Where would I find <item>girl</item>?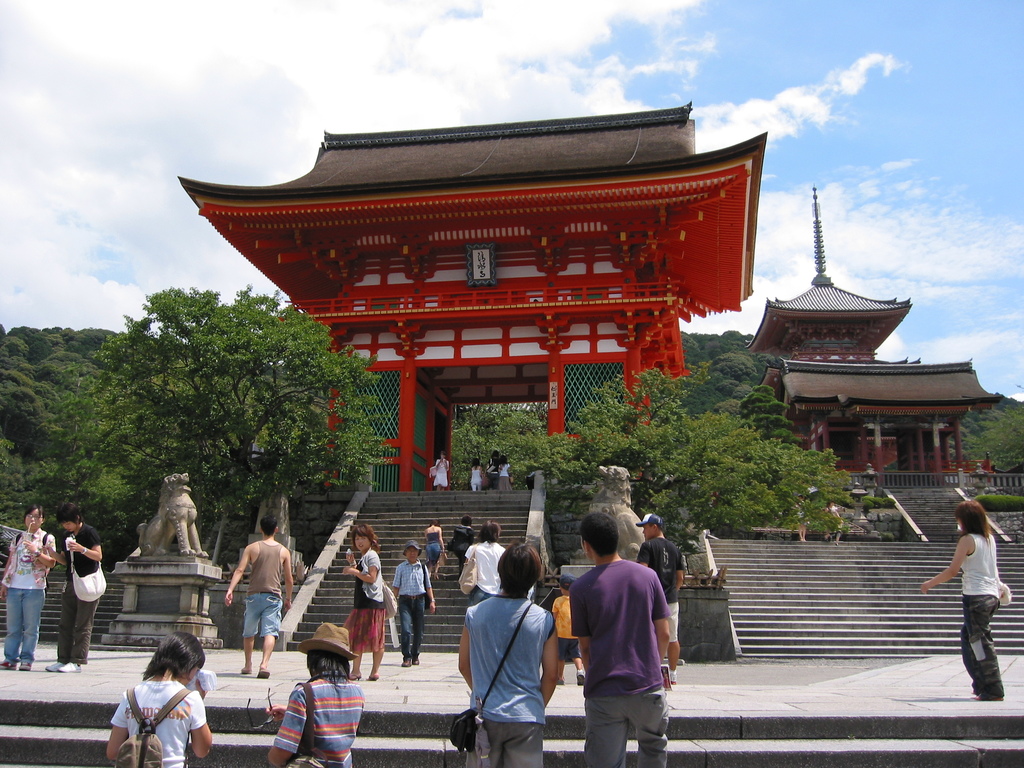
At left=924, top=498, right=1003, bottom=699.
